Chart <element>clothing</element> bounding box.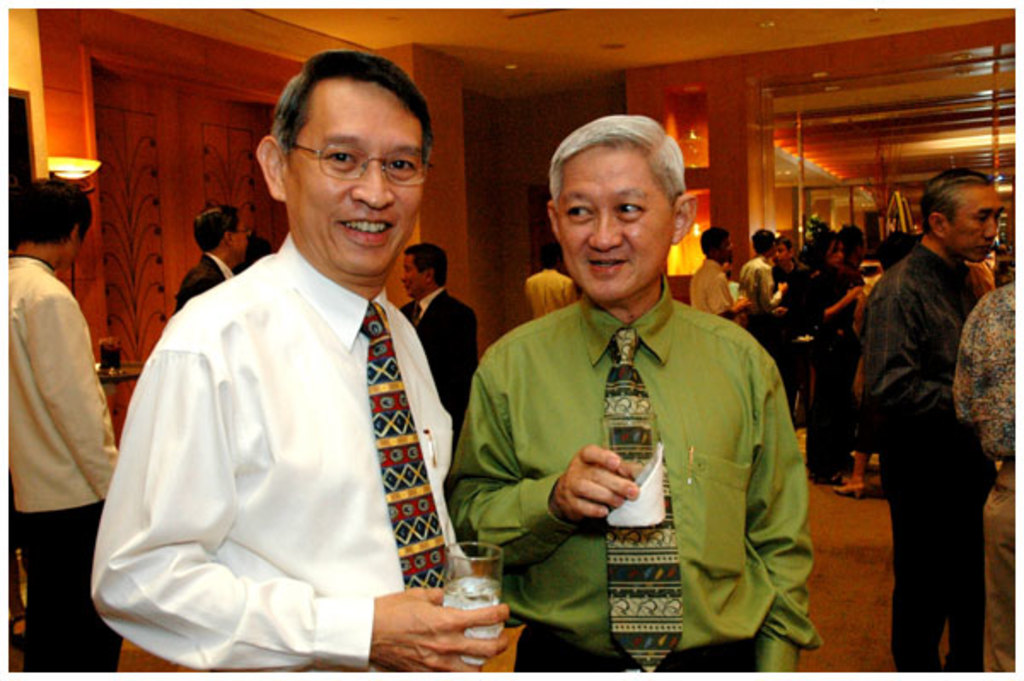
Charted: crop(2, 251, 121, 671).
